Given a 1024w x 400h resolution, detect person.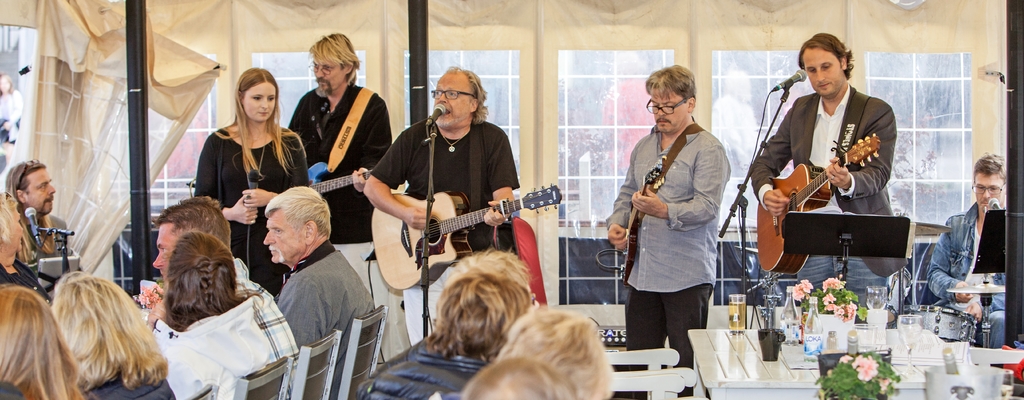
(198, 62, 319, 267).
